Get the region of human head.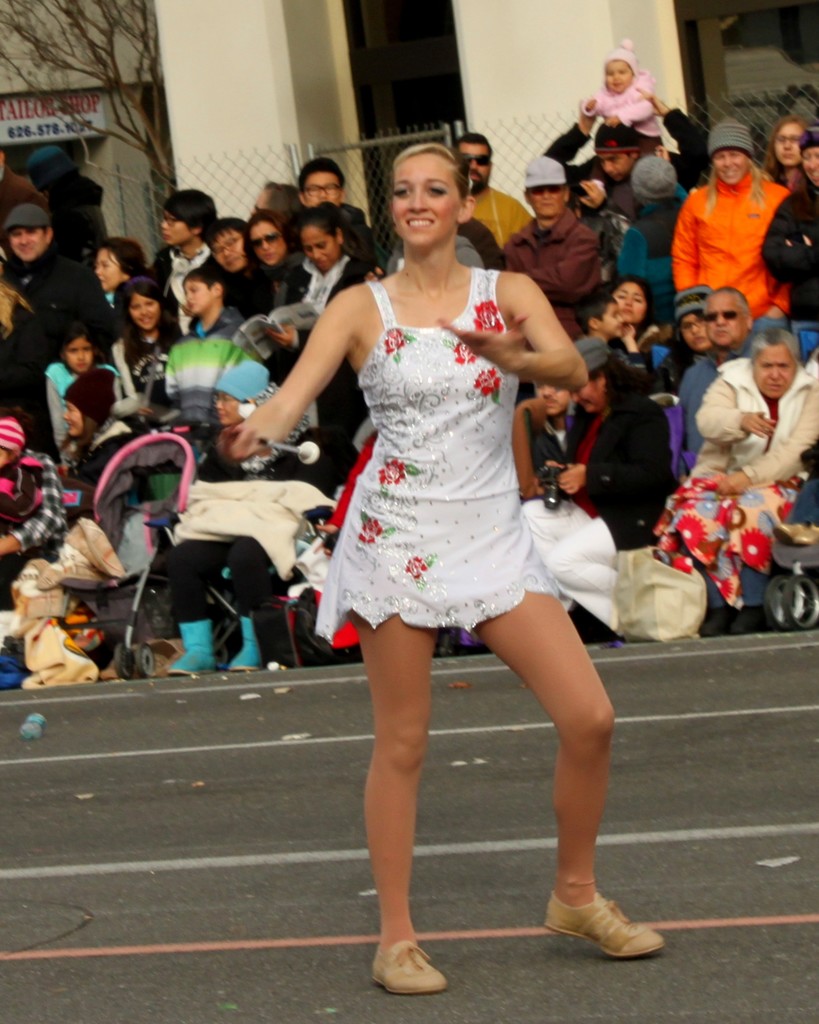
54, 323, 102, 371.
